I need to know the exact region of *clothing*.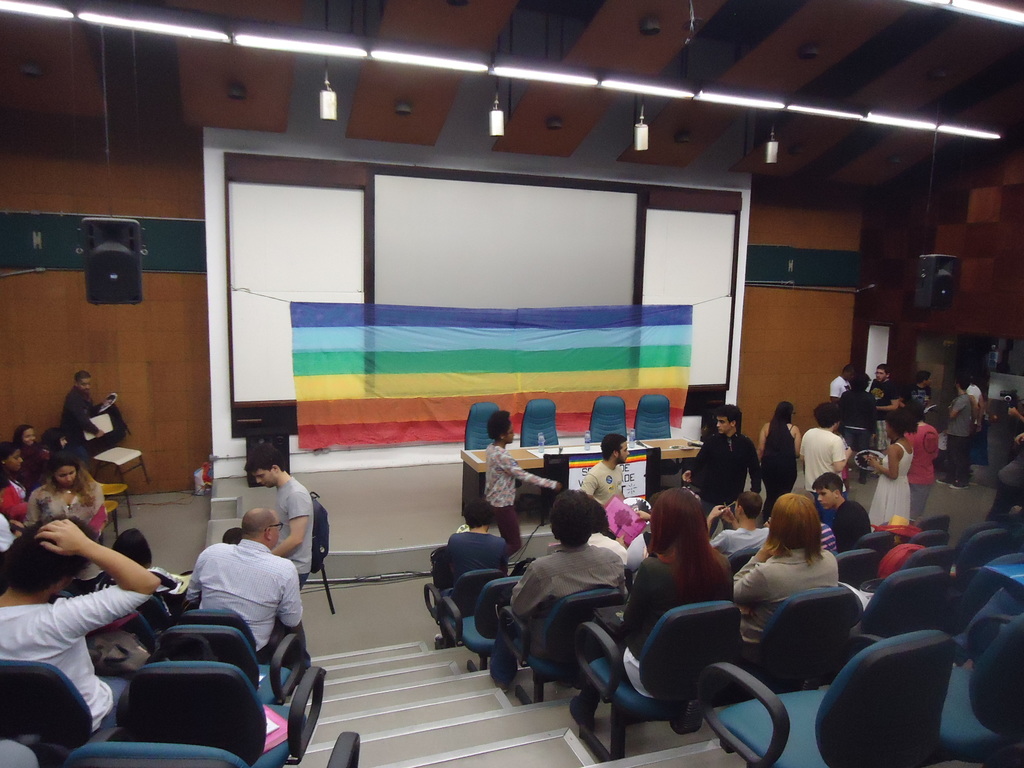
Region: x1=481 y1=437 x2=548 y2=549.
